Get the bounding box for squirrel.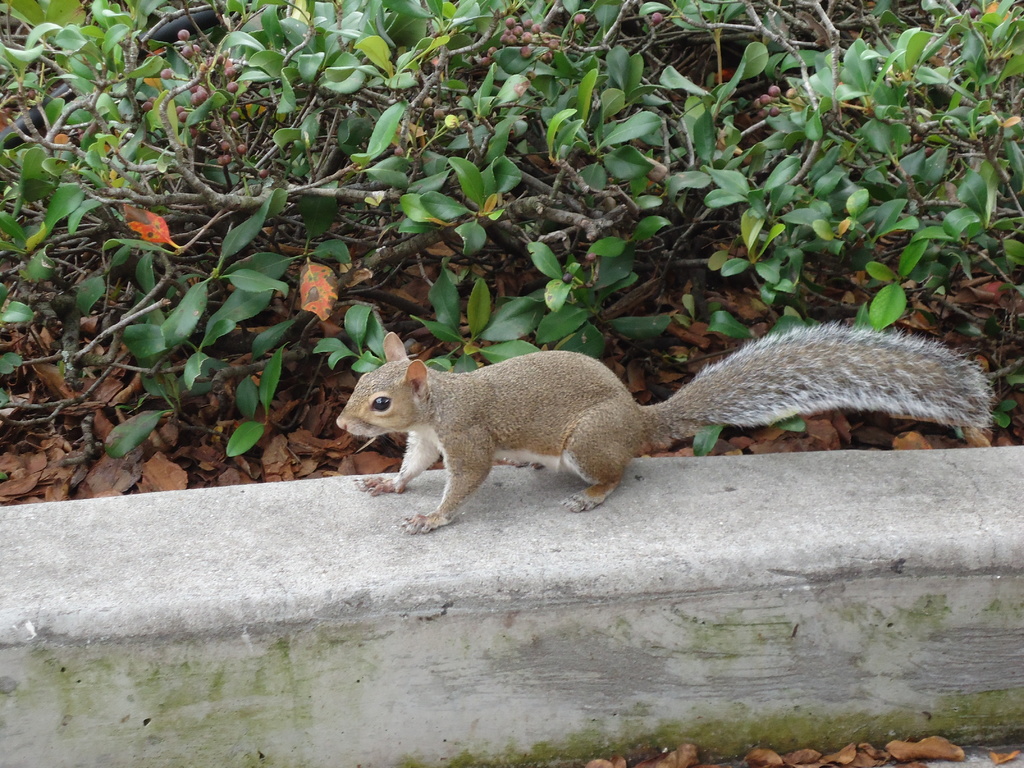
334,331,995,537.
